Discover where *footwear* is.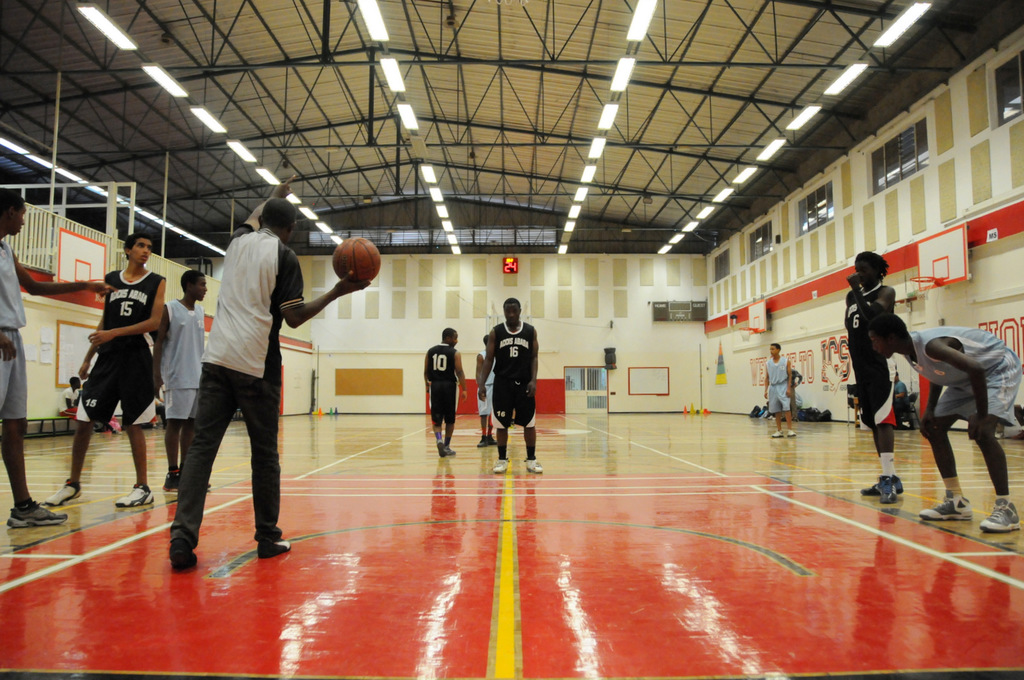
Discovered at 488 430 496 445.
